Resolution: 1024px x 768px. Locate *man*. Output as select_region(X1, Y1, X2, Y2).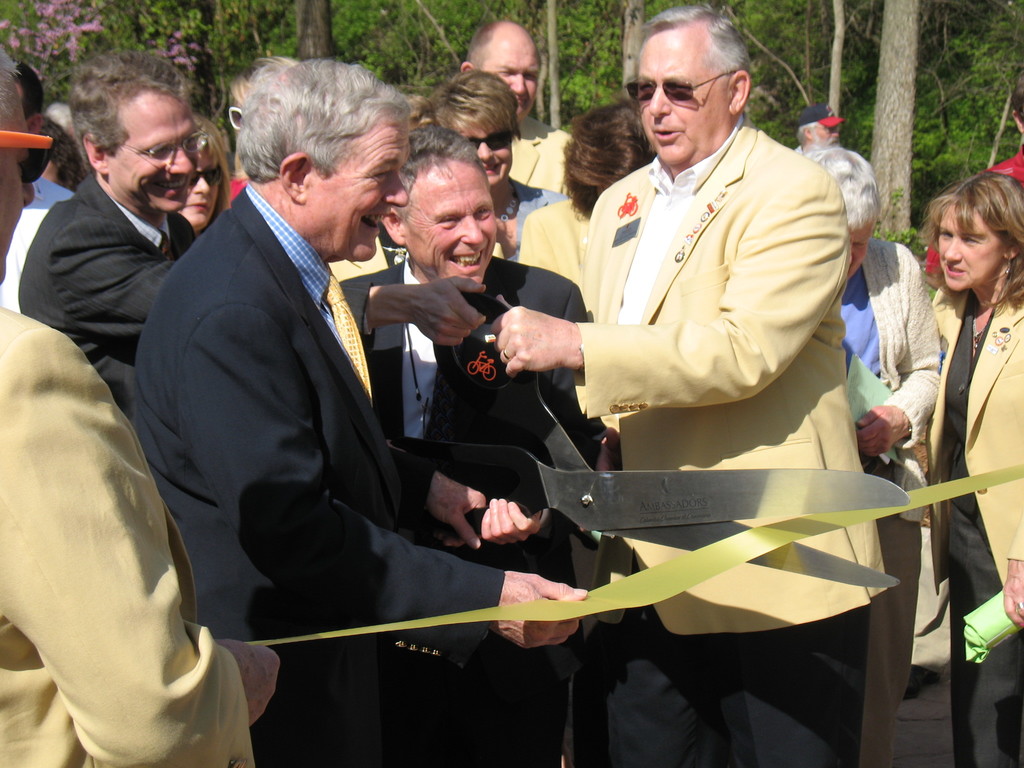
select_region(131, 50, 581, 767).
